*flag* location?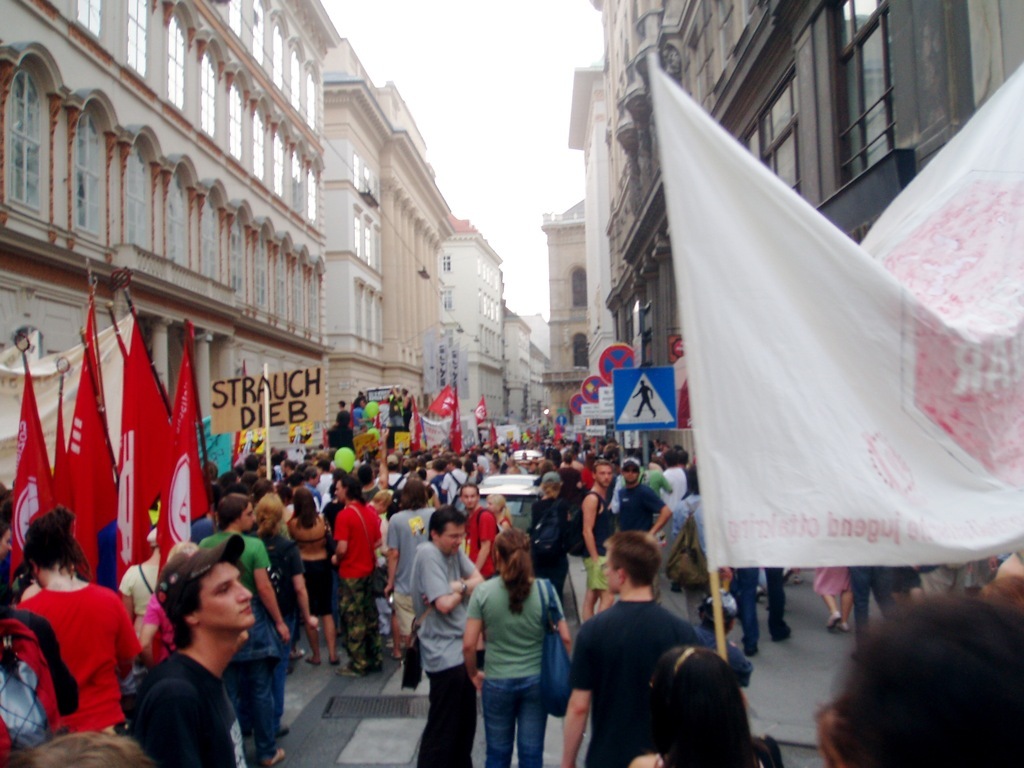
<region>165, 318, 216, 568</region>
